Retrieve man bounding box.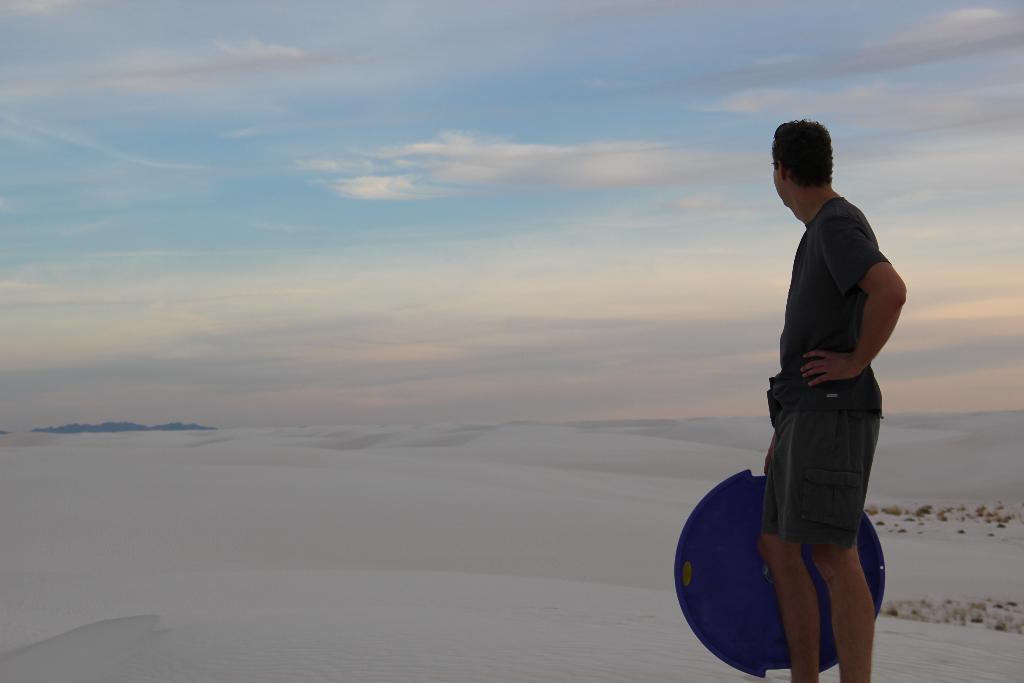
Bounding box: l=735, t=116, r=911, b=648.
